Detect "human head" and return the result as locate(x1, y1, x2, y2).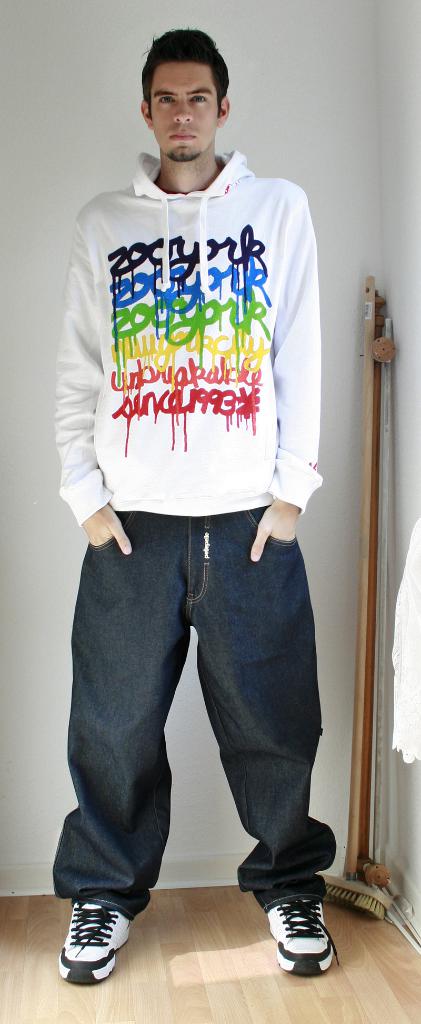
locate(131, 26, 237, 156).
